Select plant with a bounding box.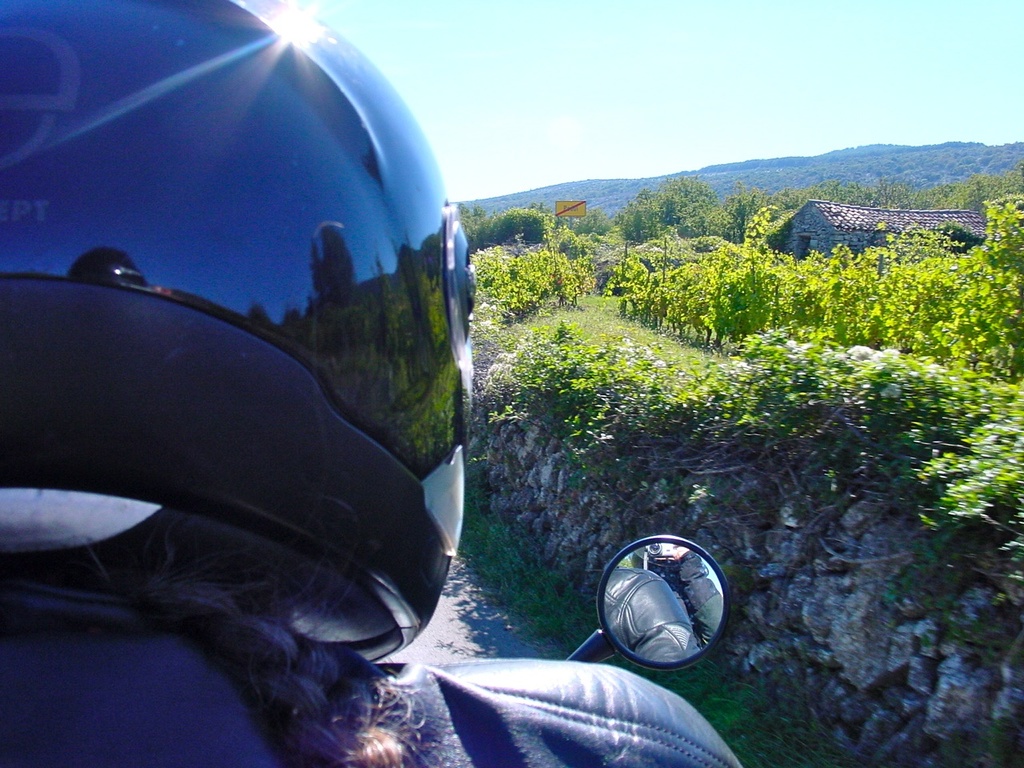
{"left": 582, "top": 294, "right": 733, "bottom": 362}.
